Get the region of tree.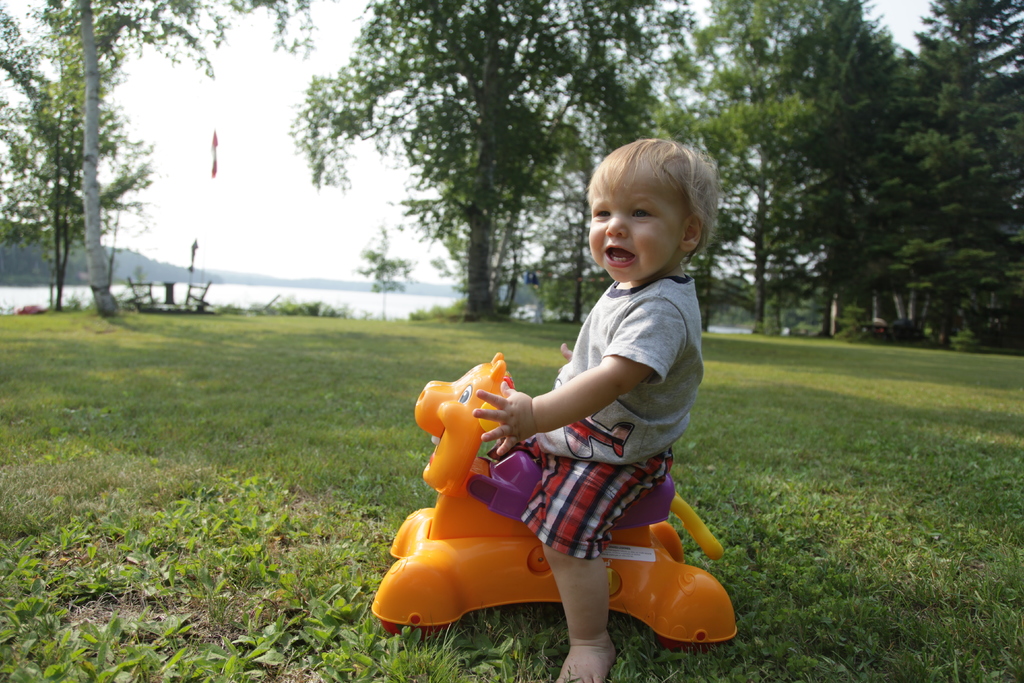
283,0,690,319.
